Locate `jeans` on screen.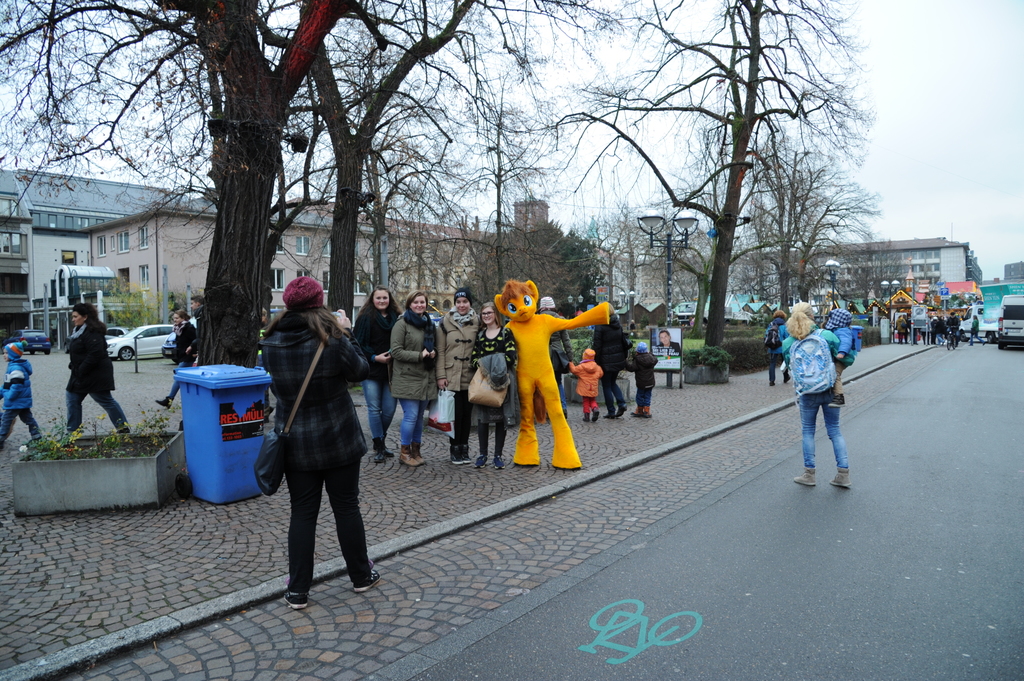
On screen at left=766, top=354, right=790, bottom=383.
